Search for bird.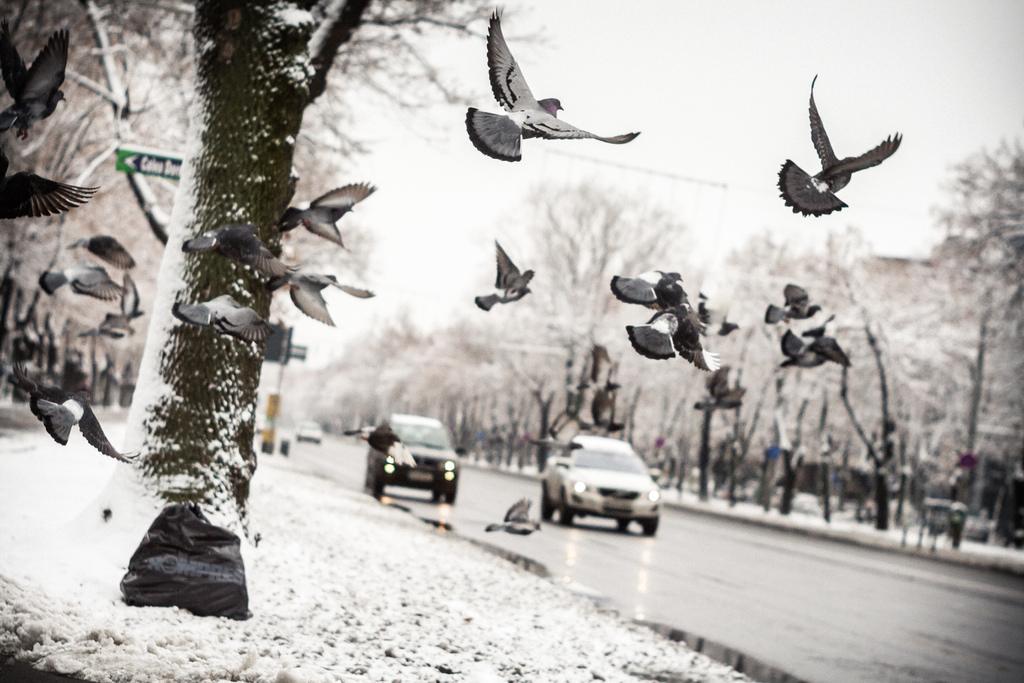
Found at x1=470, y1=236, x2=534, y2=314.
